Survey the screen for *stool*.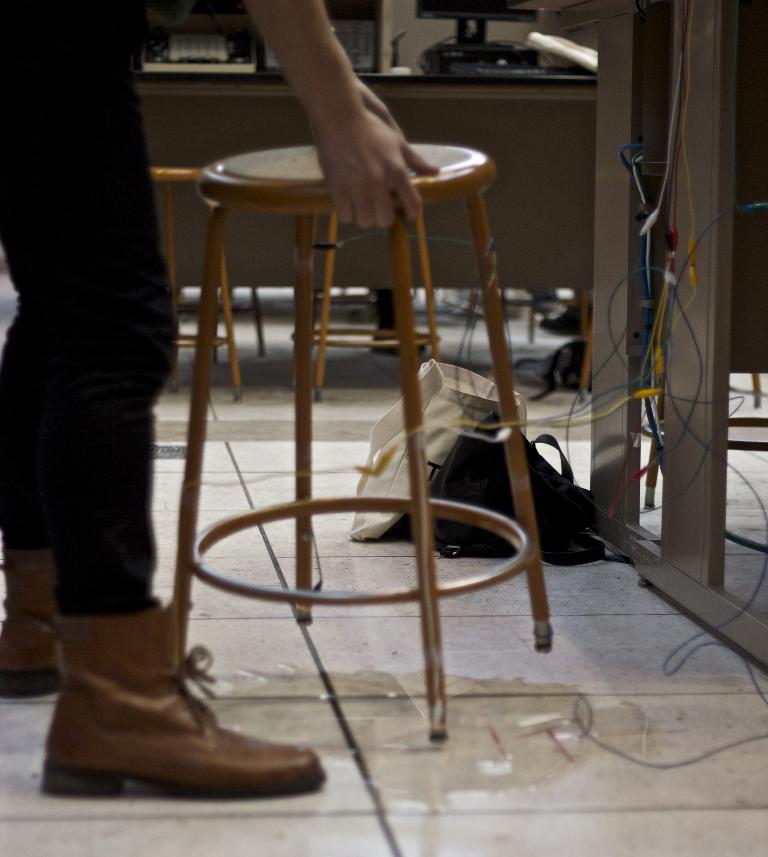
Survey found: [173, 141, 550, 740].
